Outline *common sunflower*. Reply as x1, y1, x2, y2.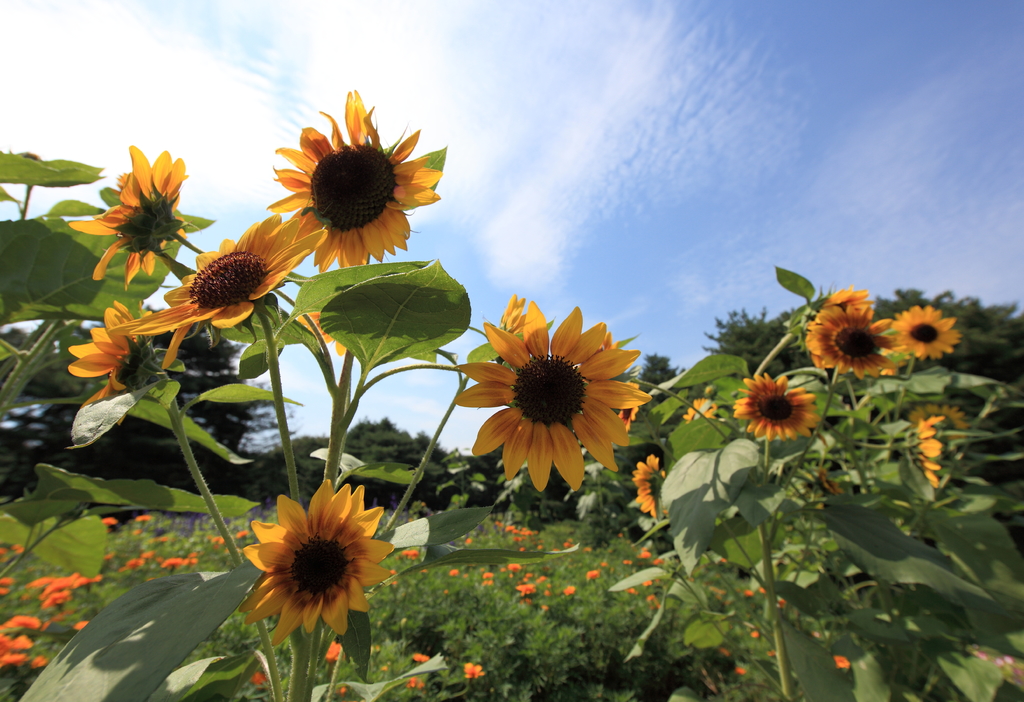
59, 305, 179, 402.
